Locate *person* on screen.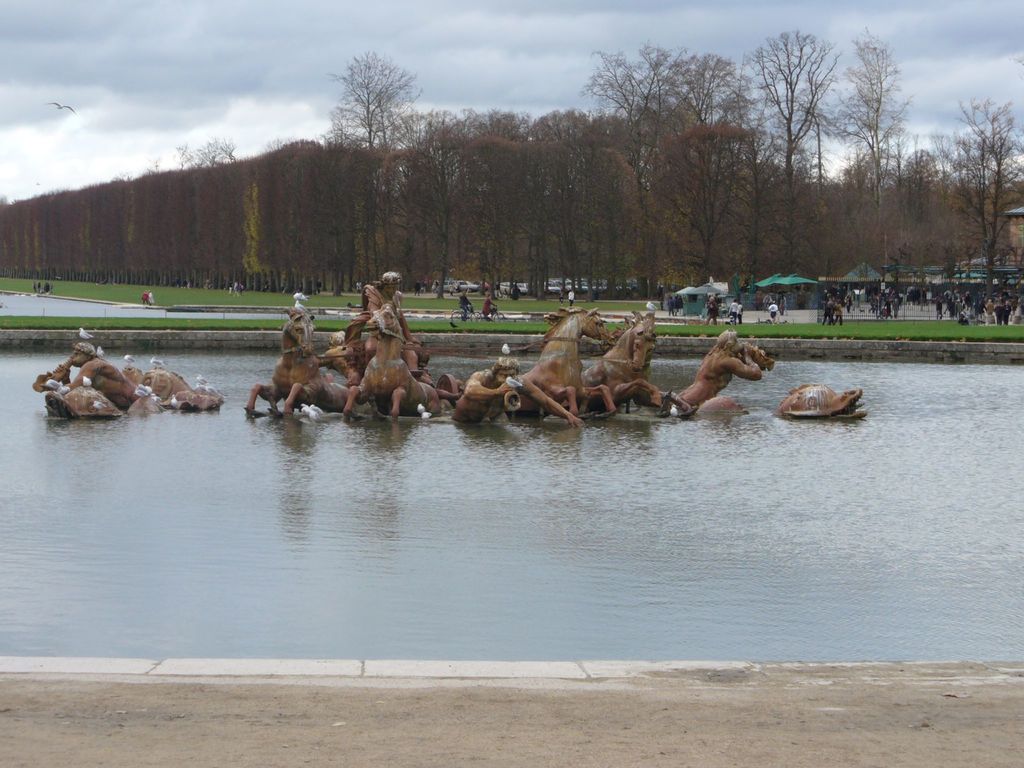
On screen at (324,267,429,390).
